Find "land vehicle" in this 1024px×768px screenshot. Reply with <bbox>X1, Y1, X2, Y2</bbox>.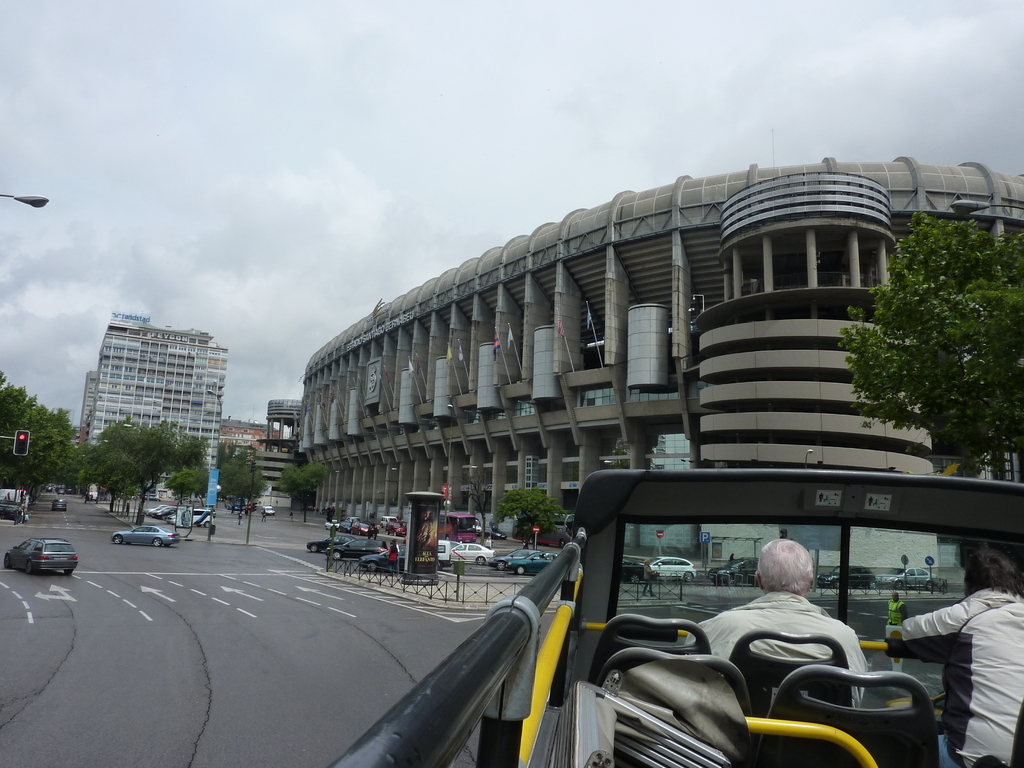
<bbox>49, 497, 69, 512</bbox>.
